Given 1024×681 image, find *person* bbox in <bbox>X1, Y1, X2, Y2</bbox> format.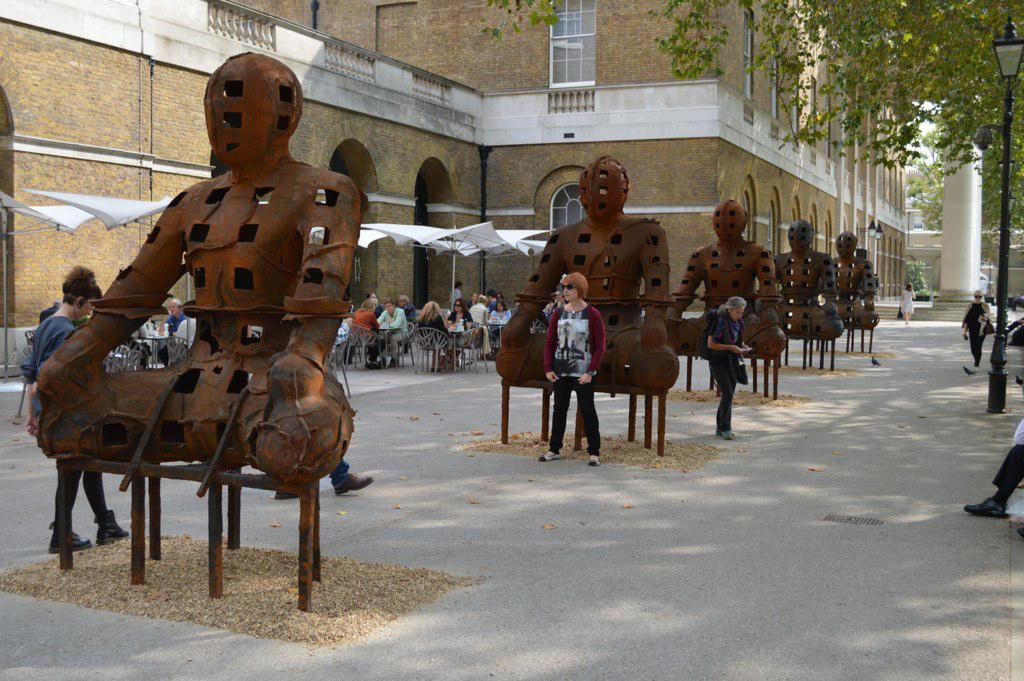
<bbox>34, 39, 358, 480</bbox>.
